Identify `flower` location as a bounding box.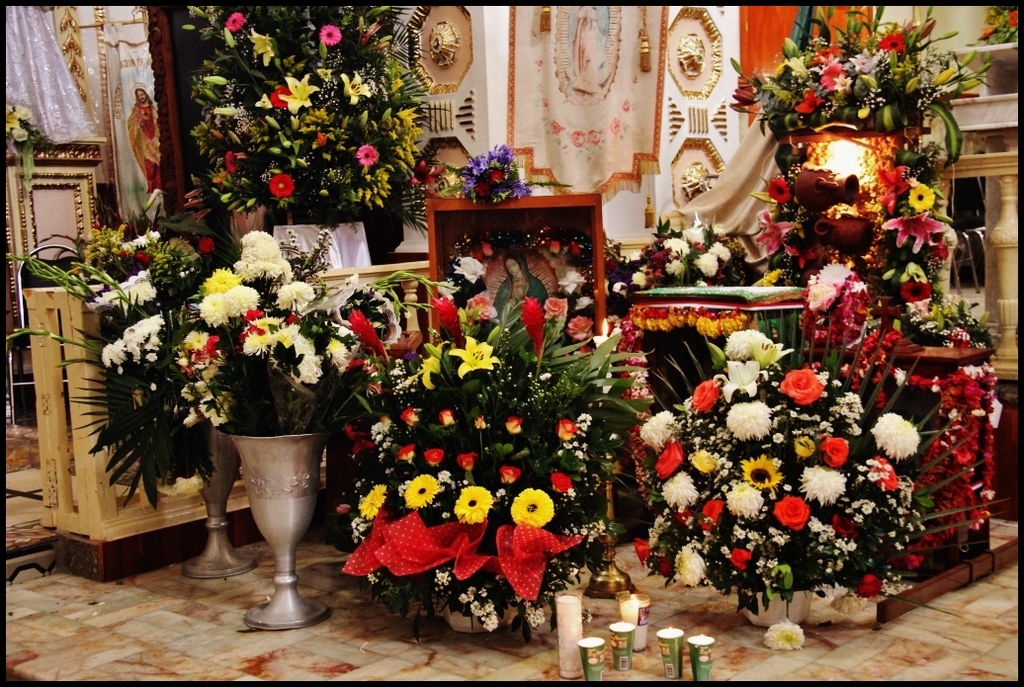
pyautogui.locateOnScreen(857, 574, 879, 598).
